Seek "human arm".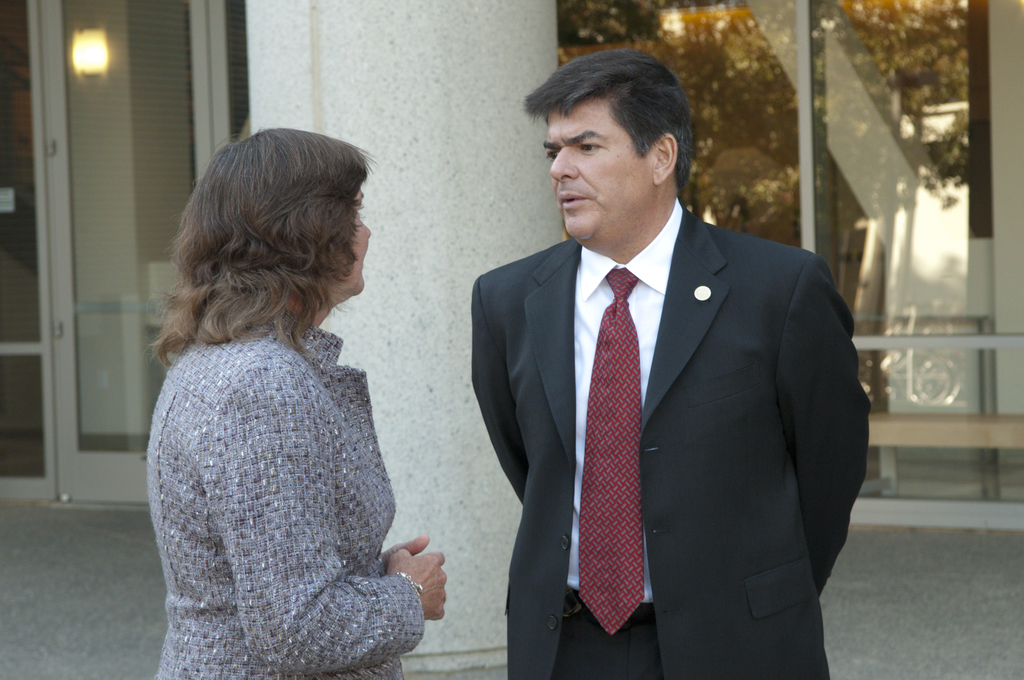
(201, 357, 444, 669).
